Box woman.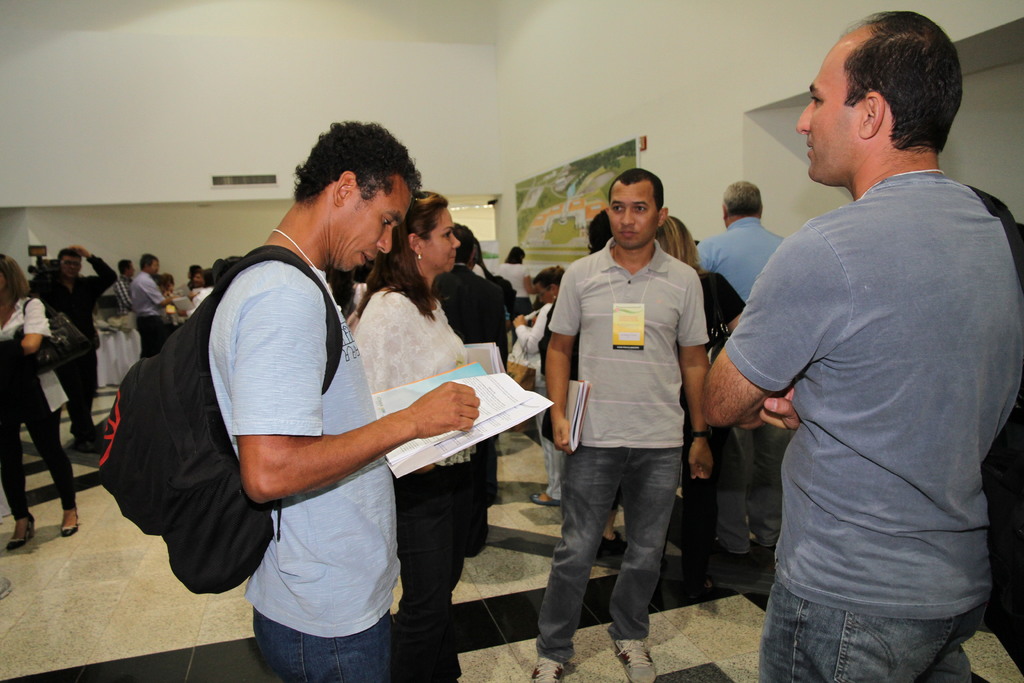
349 194 483 682.
